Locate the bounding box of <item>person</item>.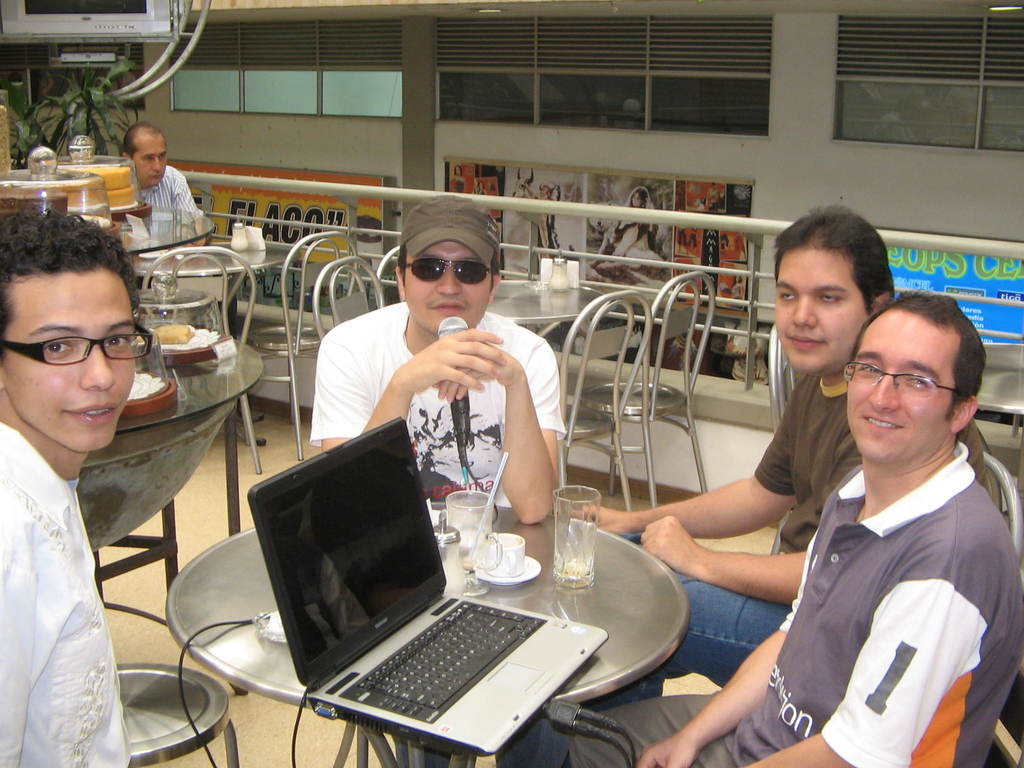
Bounding box: {"left": 0, "top": 207, "right": 138, "bottom": 767}.
